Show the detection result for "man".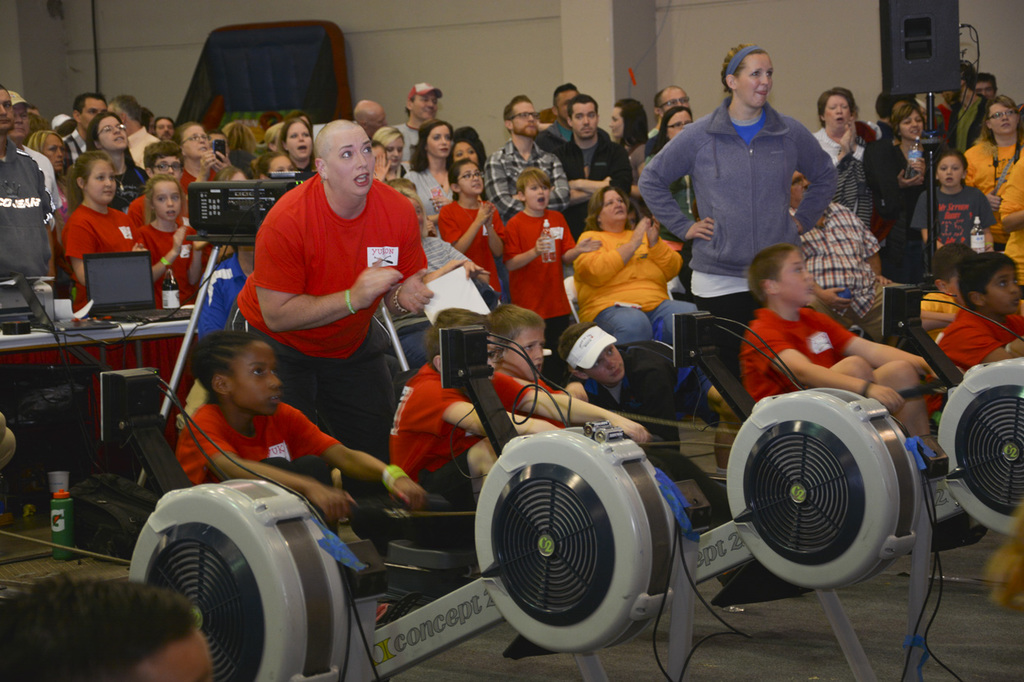
detection(657, 87, 694, 115).
